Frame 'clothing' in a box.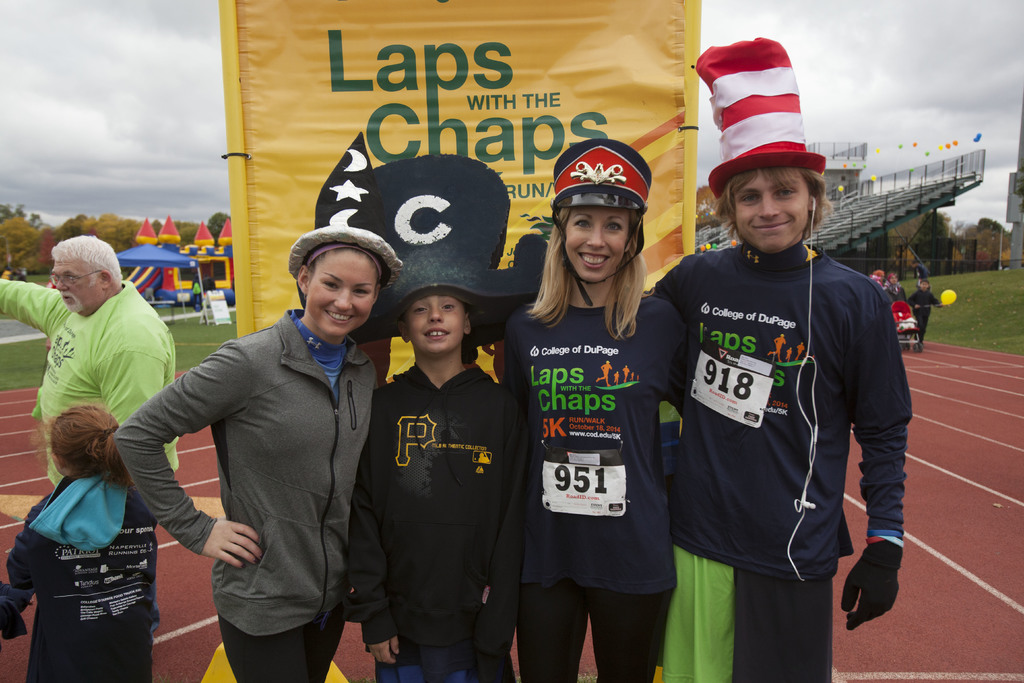
<box>6,483,164,682</box>.
